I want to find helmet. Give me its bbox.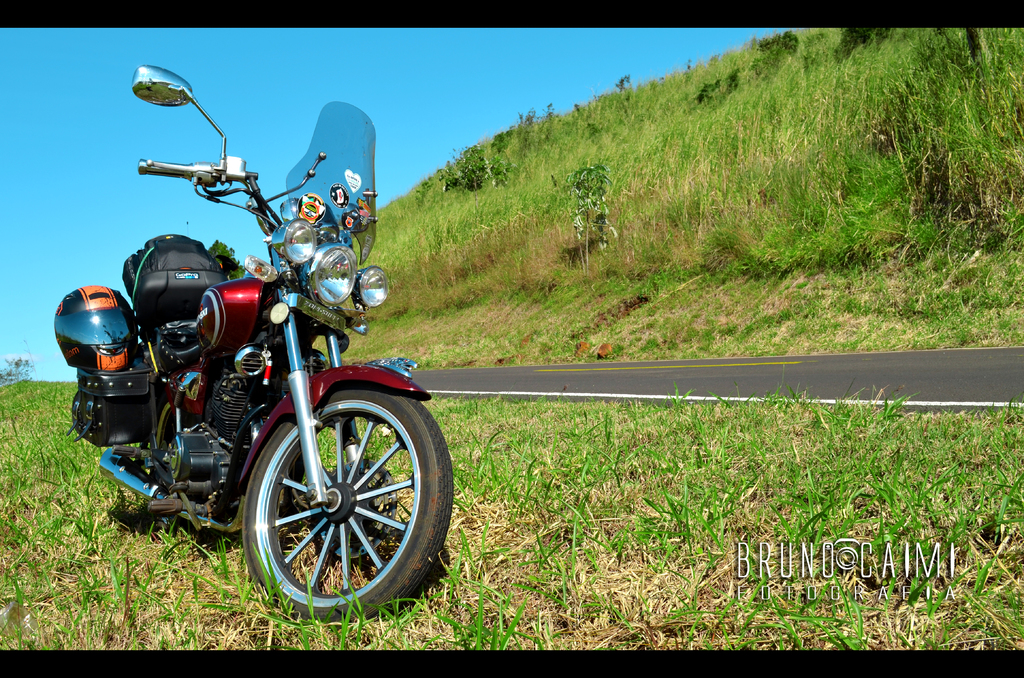
detection(53, 289, 129, 383).
